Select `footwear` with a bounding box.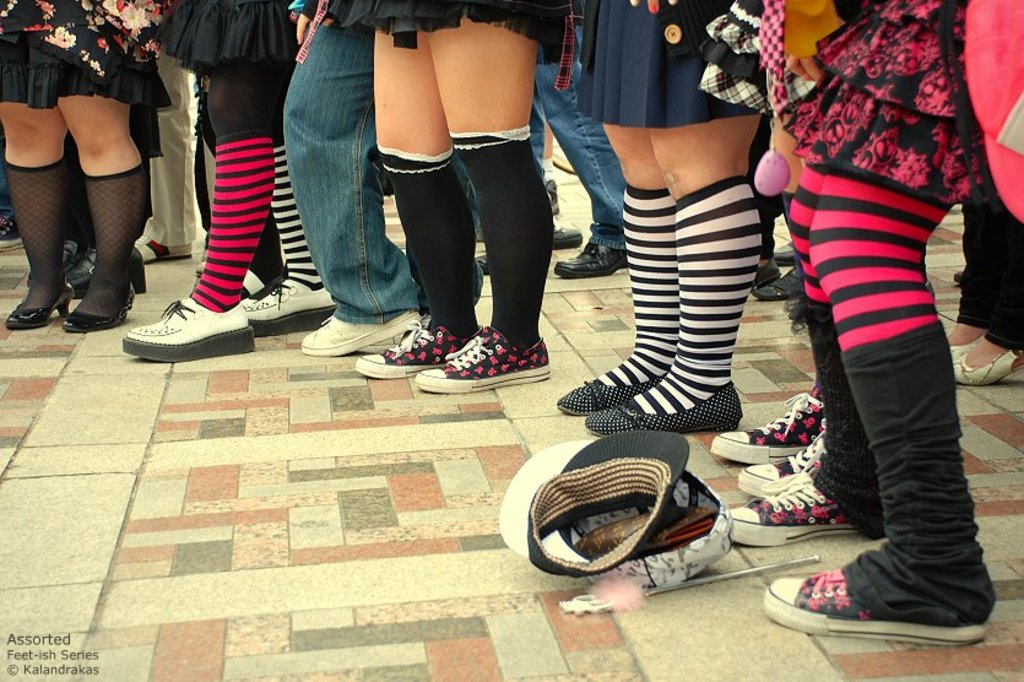
bbox=(67, 283, 131, 329).
